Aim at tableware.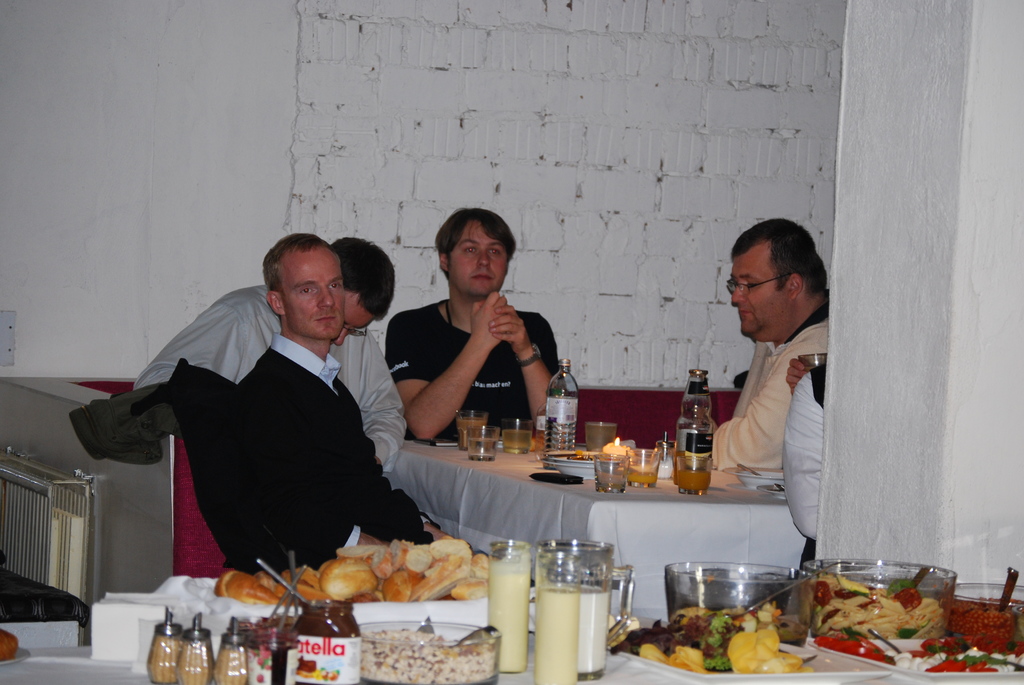
Aimed at (144,606,178,684).
